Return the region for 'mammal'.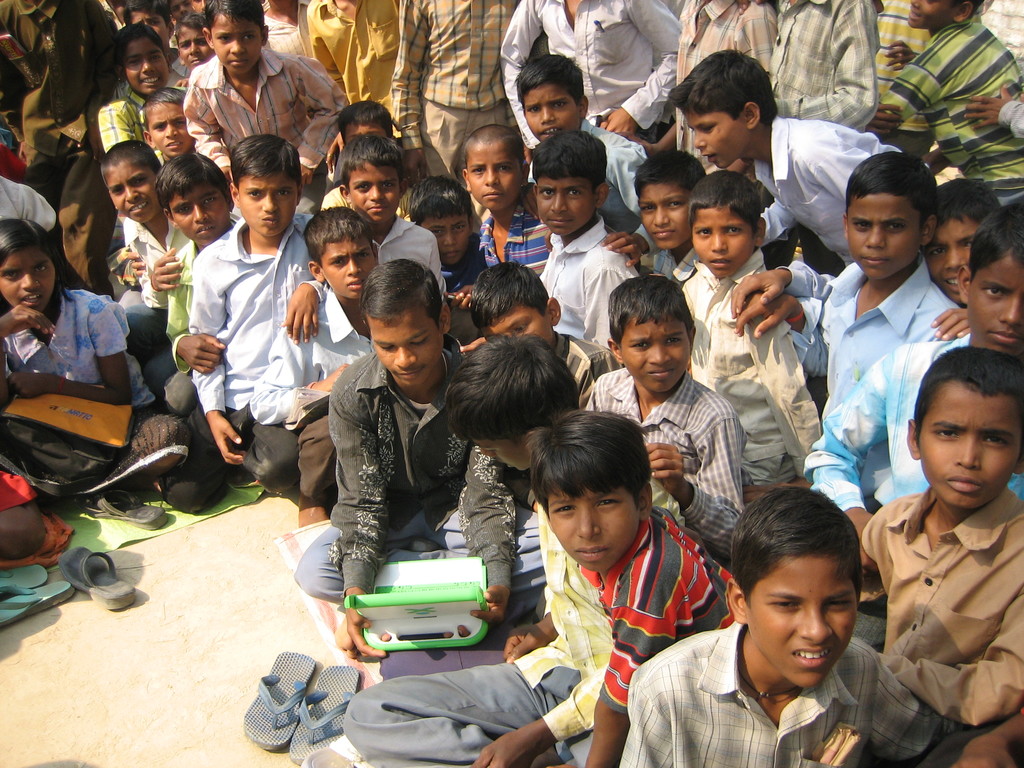
x1=177 y1=19 x2=215 y2=84.
